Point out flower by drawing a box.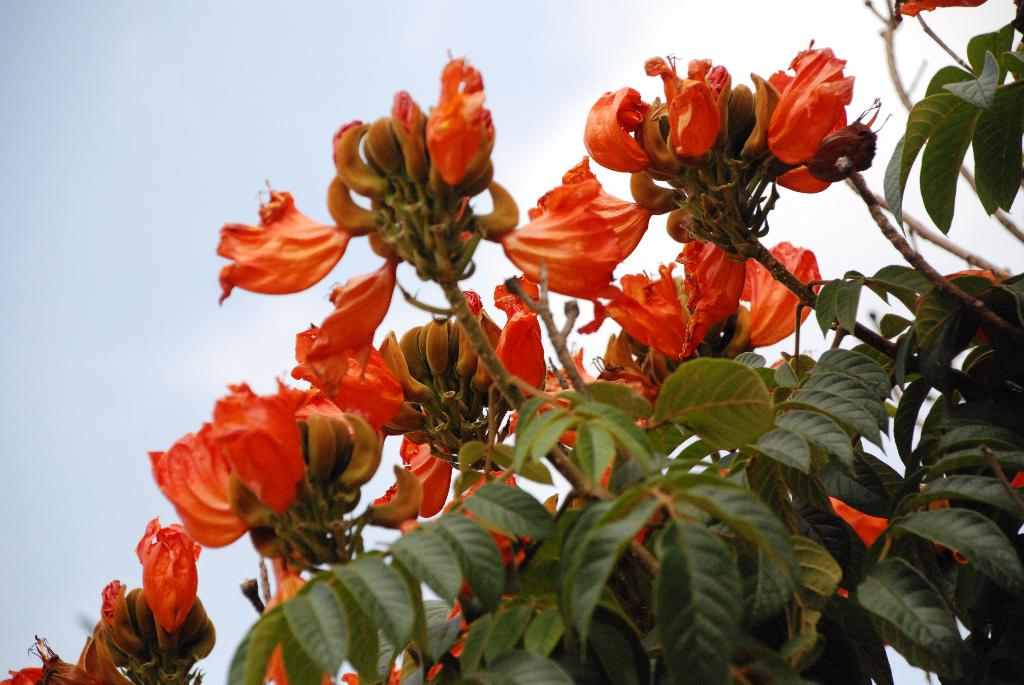
(511, 358, 675, 453).
